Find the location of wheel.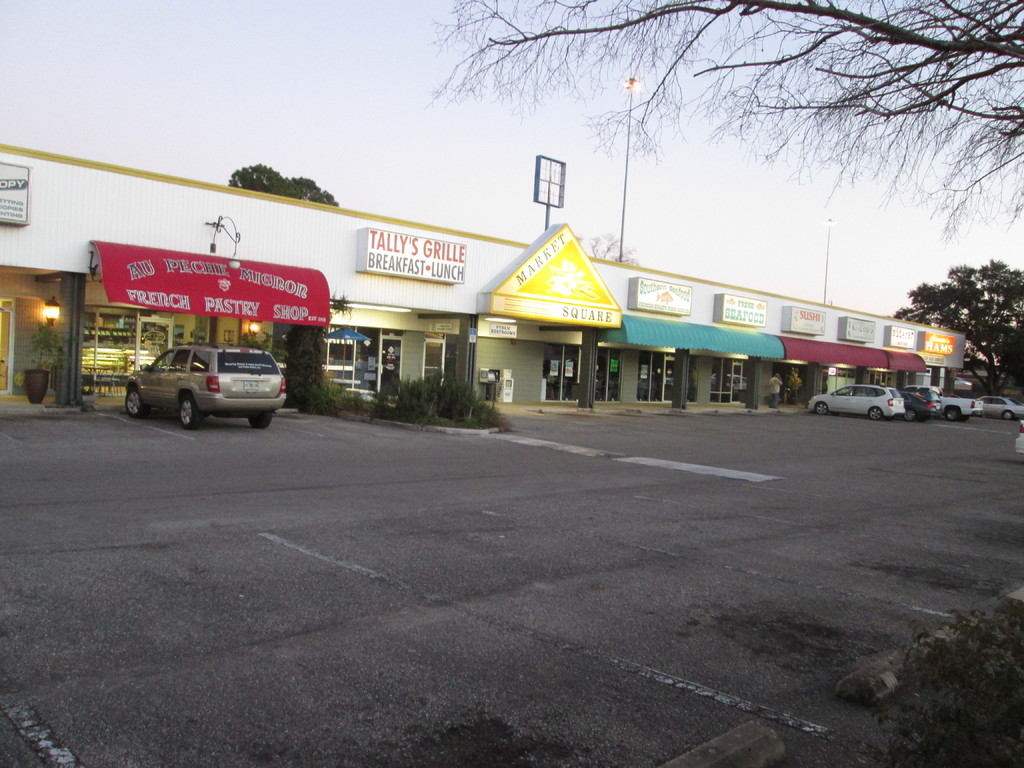
Location: box(961, 415, 968, 421).
